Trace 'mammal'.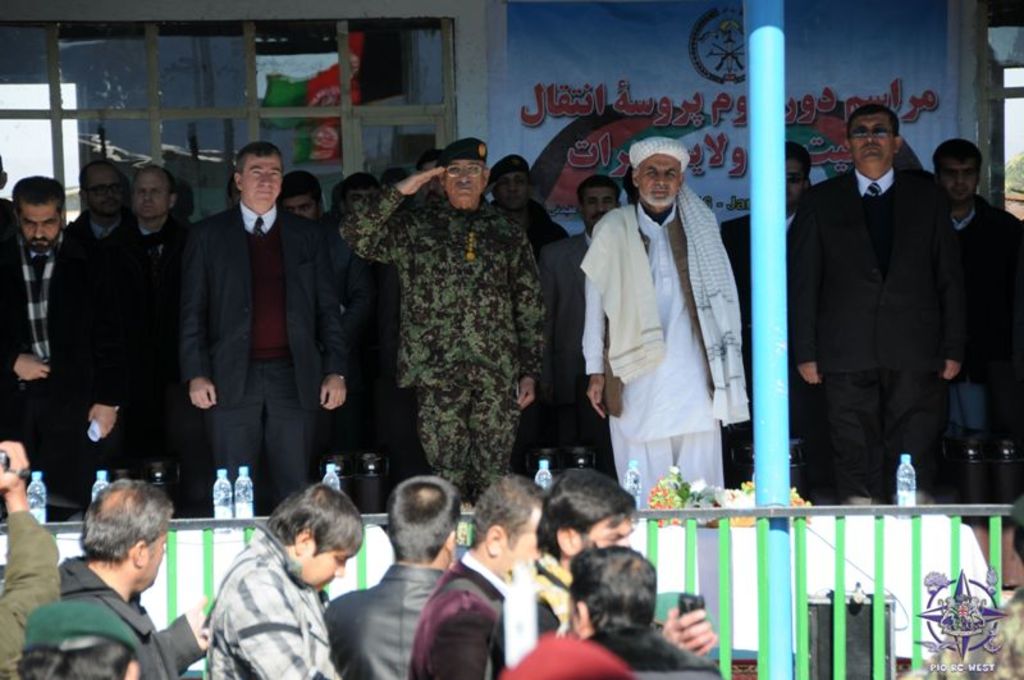
Traced to box(938, 145, 1023, 511).
